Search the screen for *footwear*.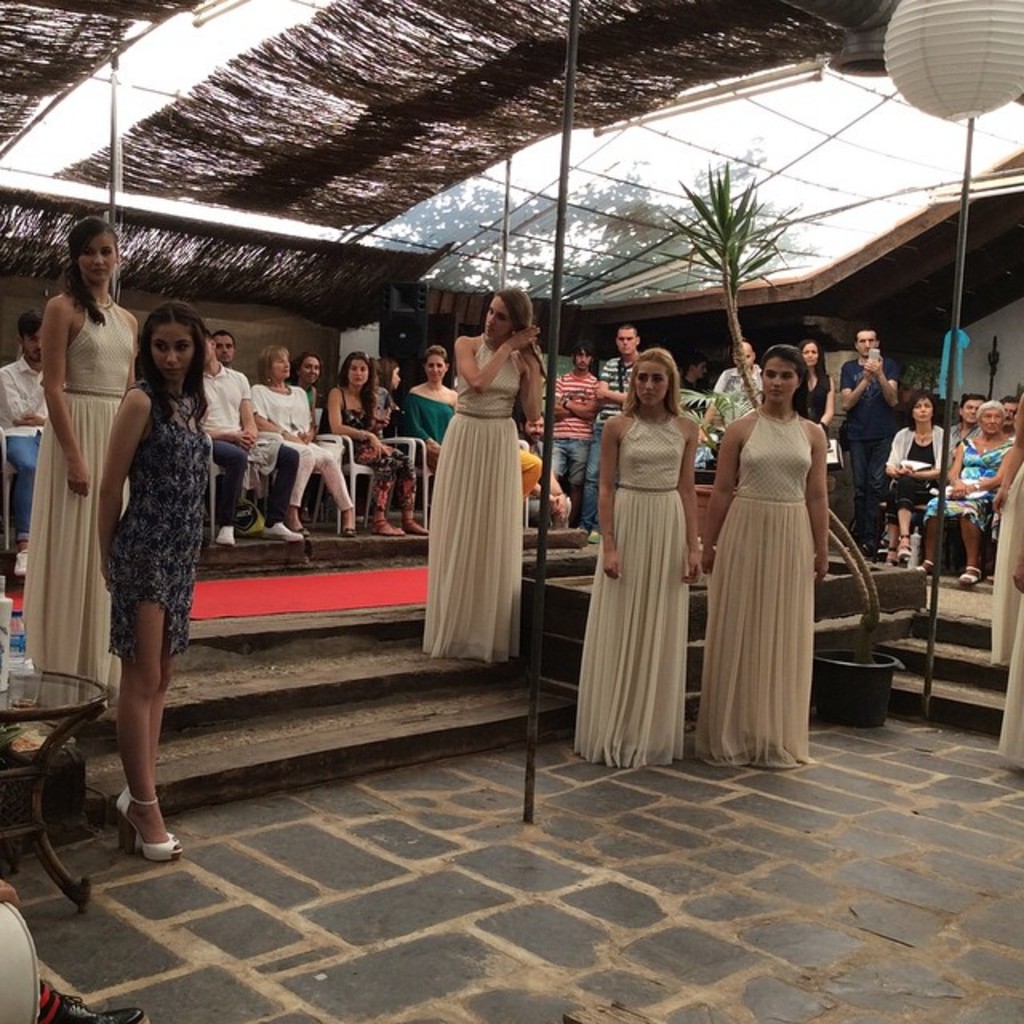
Found at (left=117, top=789, right=178, bottom=864).
